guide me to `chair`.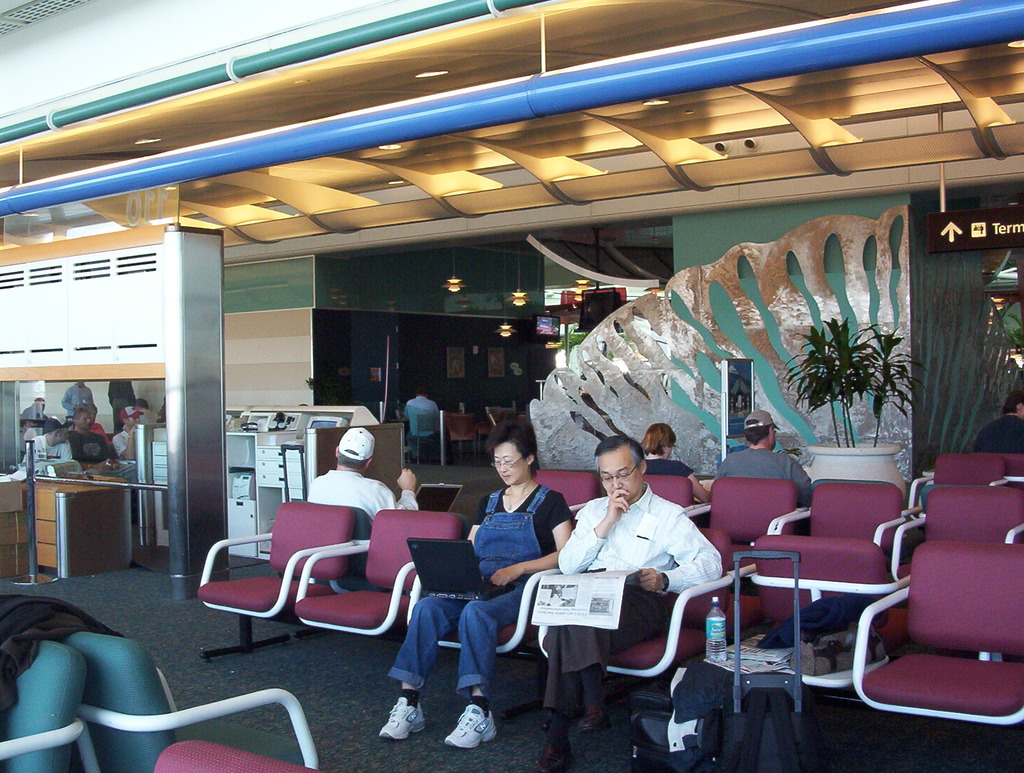
Guidance: 746, 535, 890, 690.
